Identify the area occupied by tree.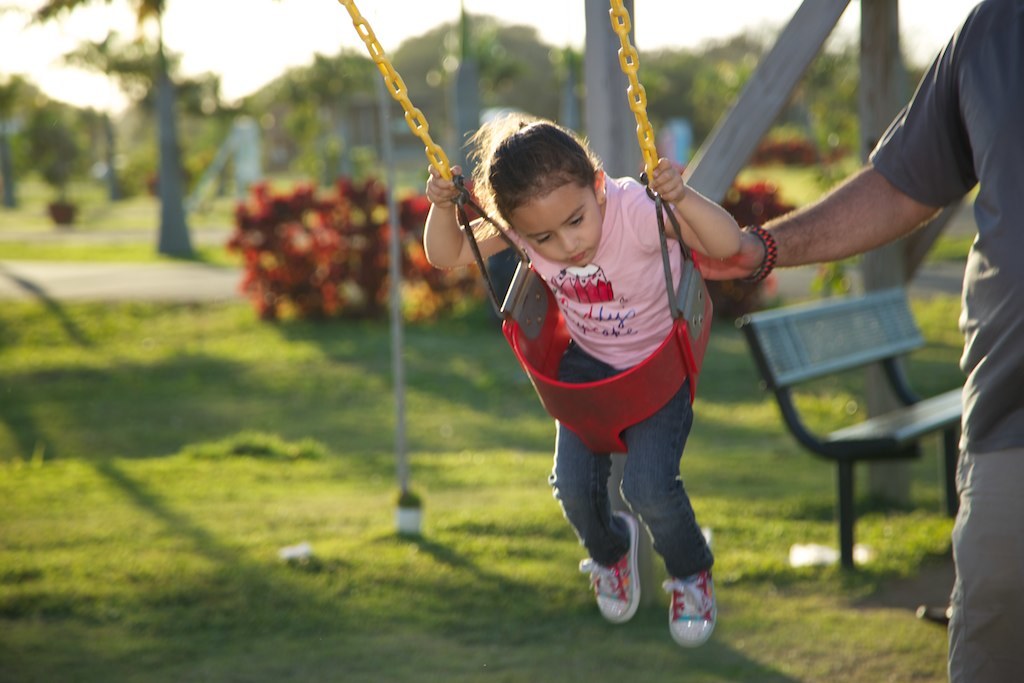
Area: 252 50 360 189.
